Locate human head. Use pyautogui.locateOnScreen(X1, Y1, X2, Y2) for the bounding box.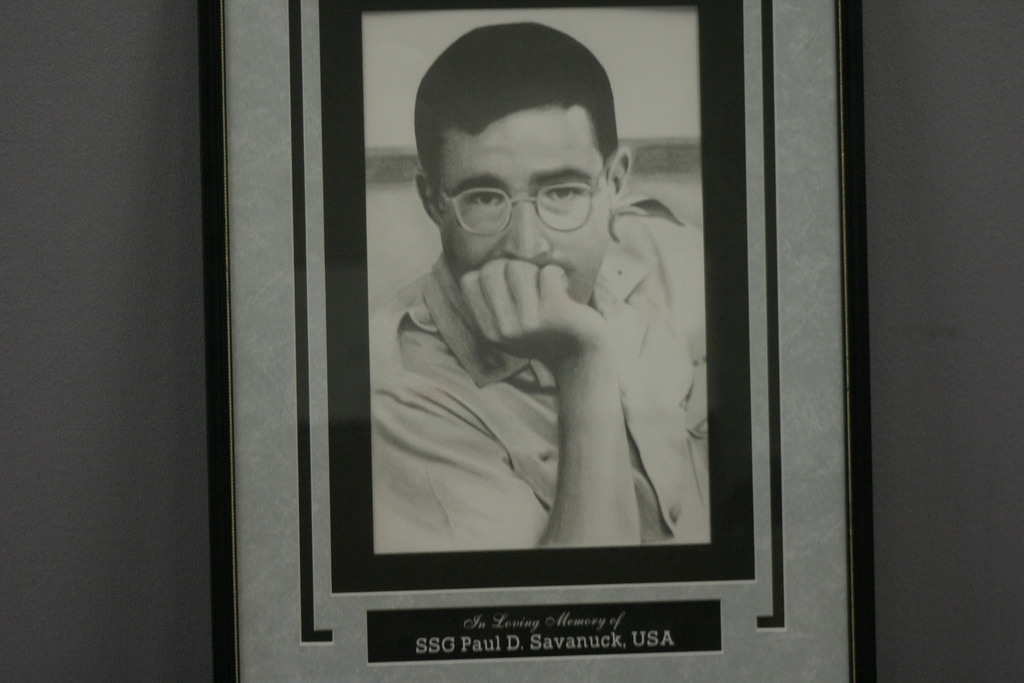
pyautogui.locateOnScreen(410, 47, 623, 274).
